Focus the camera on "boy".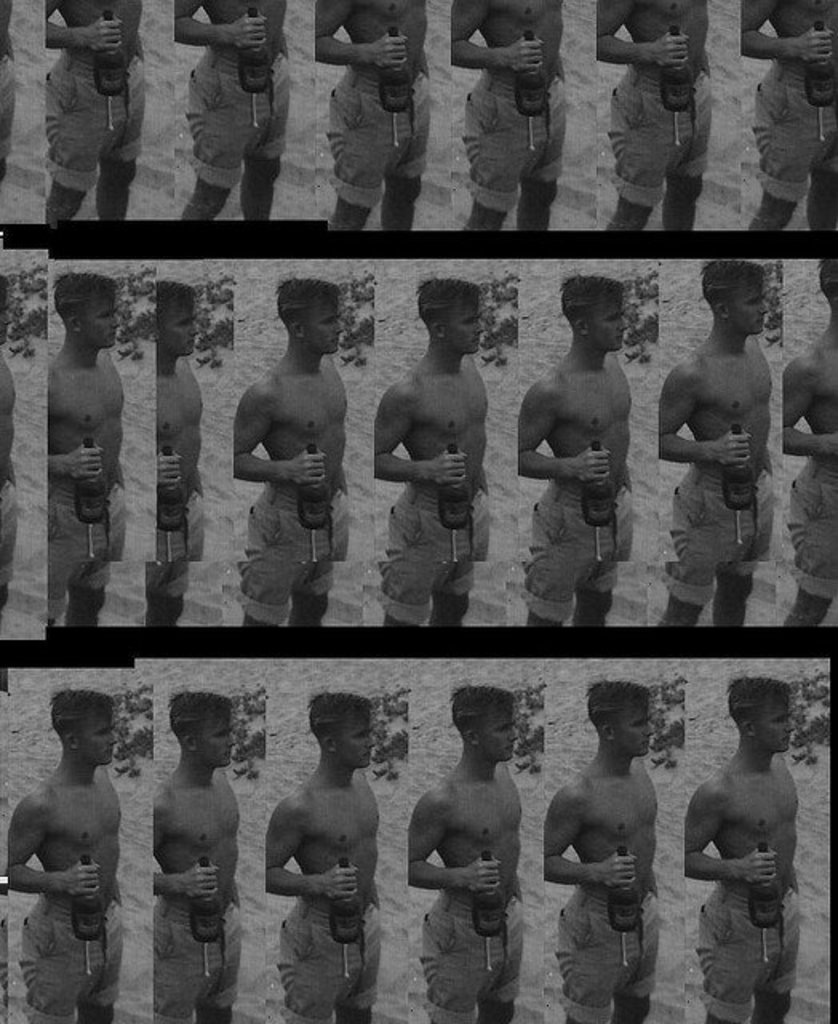
Focus region: {"x1": 449, "y1": 0, "x2": 566, "y2": 230}.
